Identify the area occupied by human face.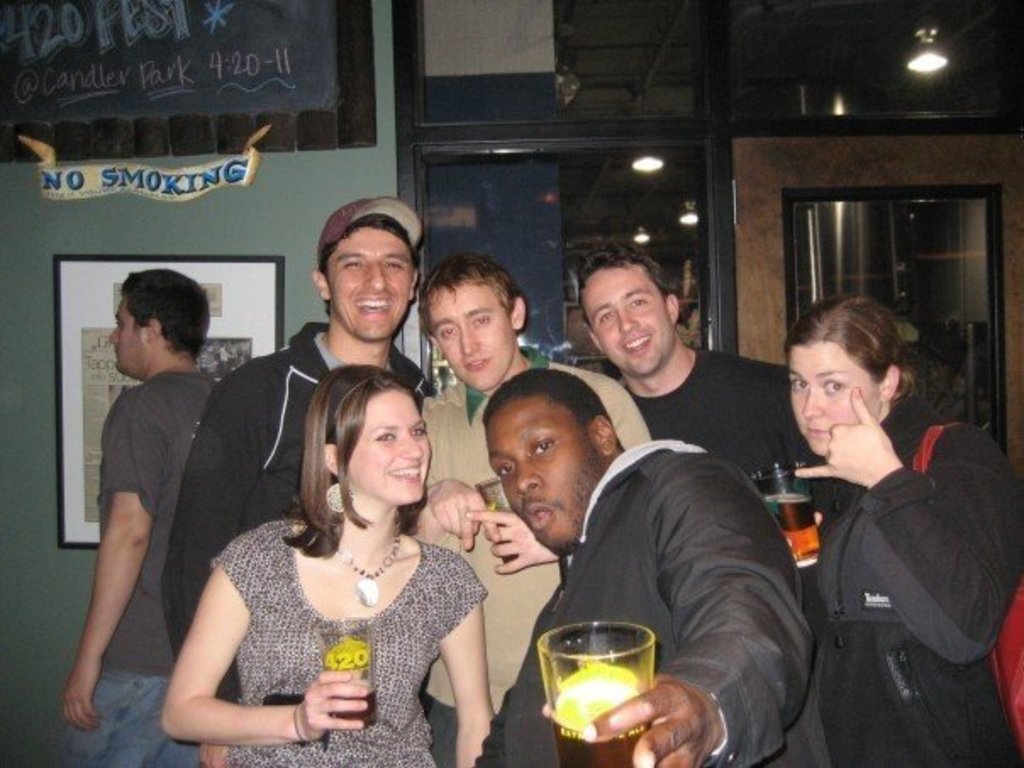
Area: <region>105, 300, 144, 373</region>.
